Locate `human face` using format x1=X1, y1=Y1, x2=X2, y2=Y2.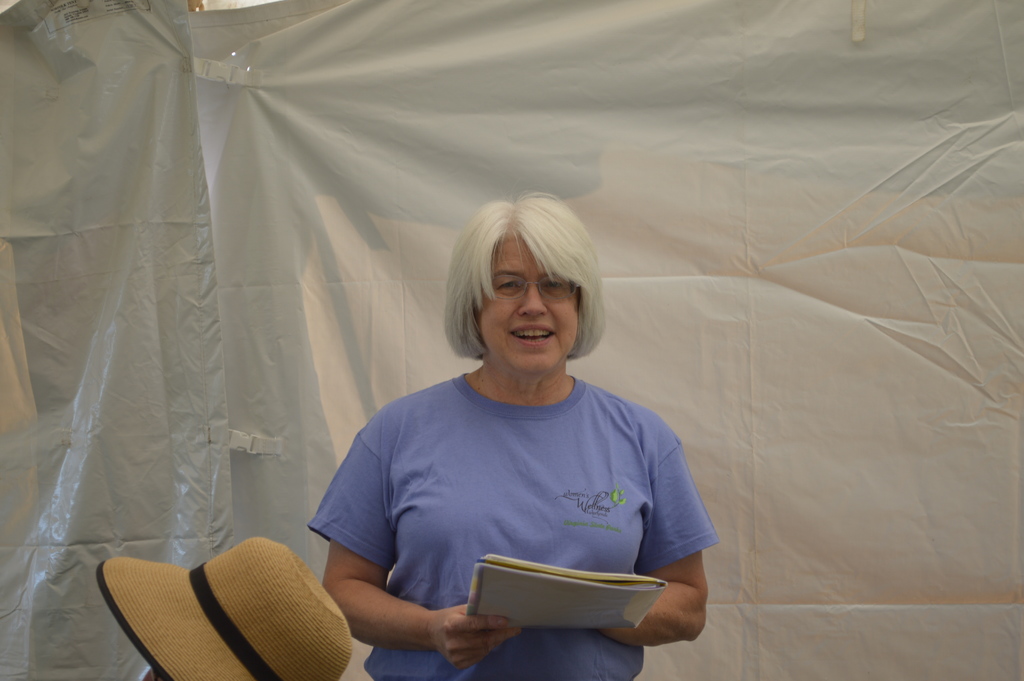
x1=479, y1=241, x2=576, y2=375.
